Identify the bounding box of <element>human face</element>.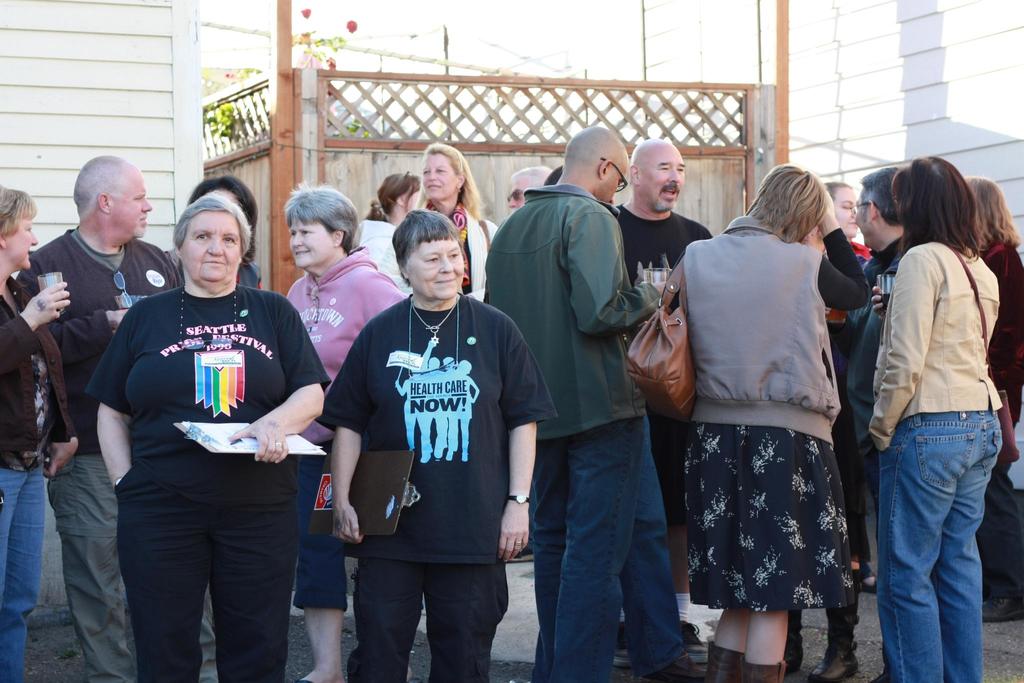
BBox(419, 153, 456, 199).
